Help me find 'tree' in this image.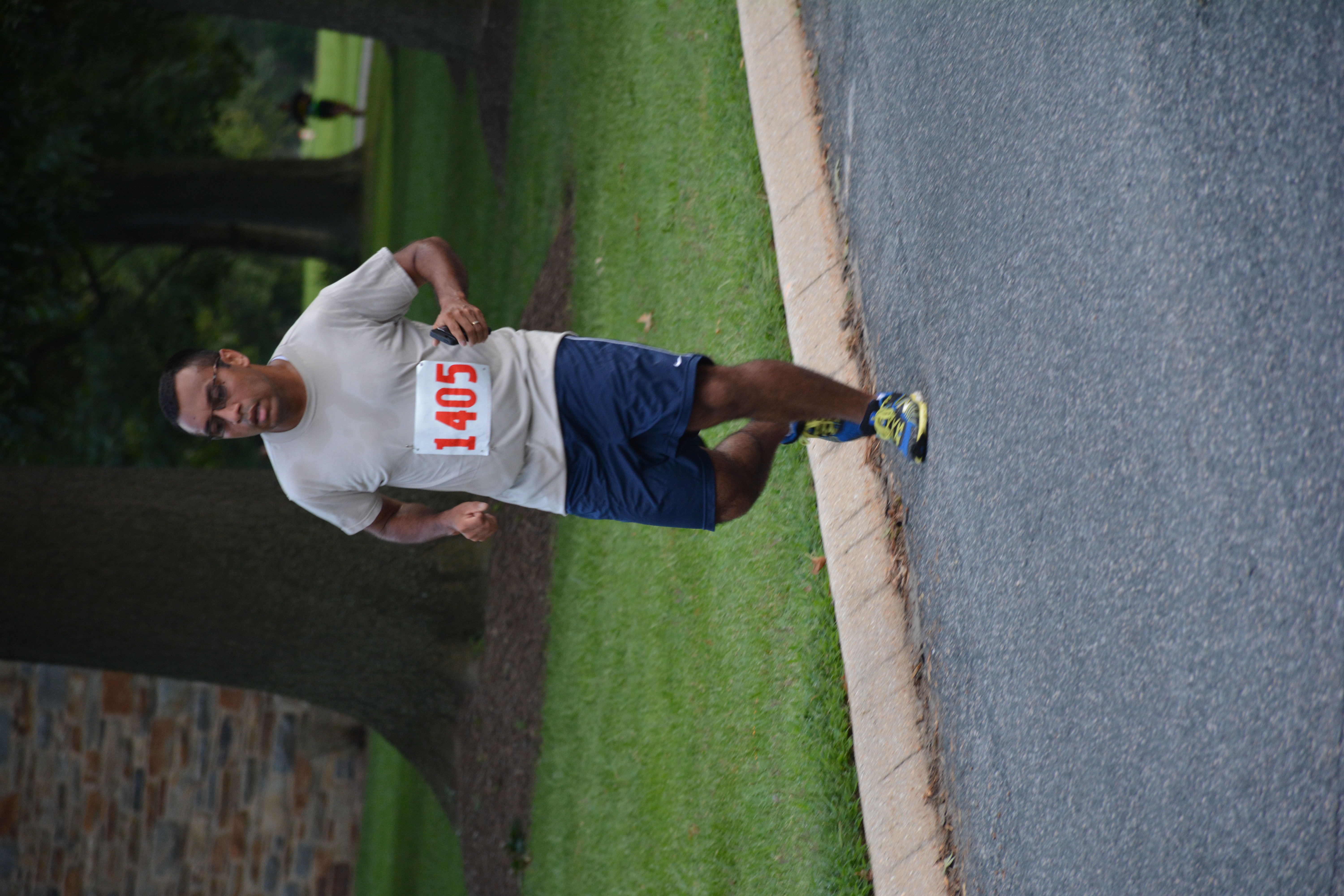
Found it: <box>52,0,110,20</box>.
